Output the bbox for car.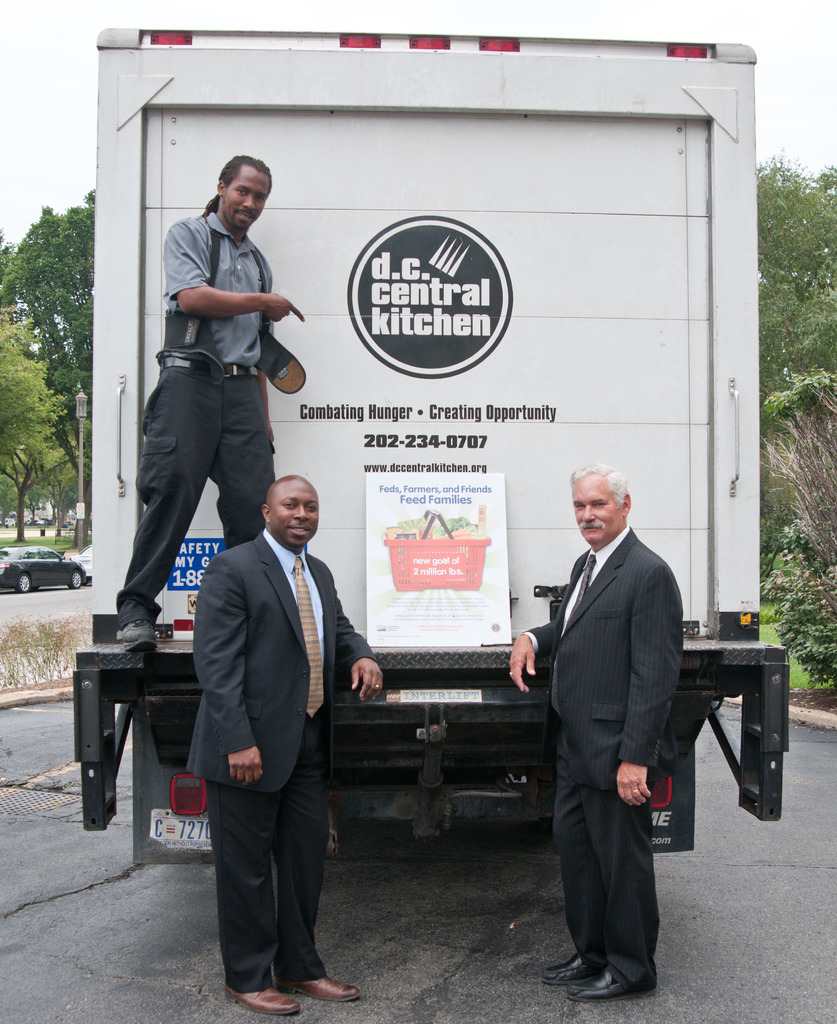
<region>76, 540, 95, 577</region>.
